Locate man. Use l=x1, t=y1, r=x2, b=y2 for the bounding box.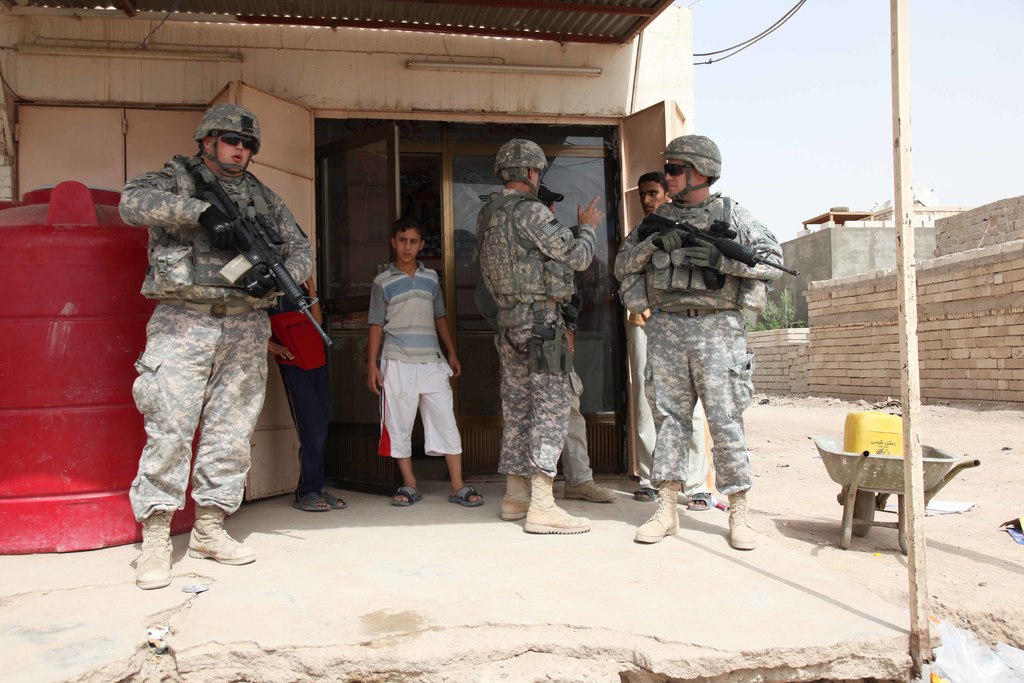
l=110, t=104, r=325, b=588.
